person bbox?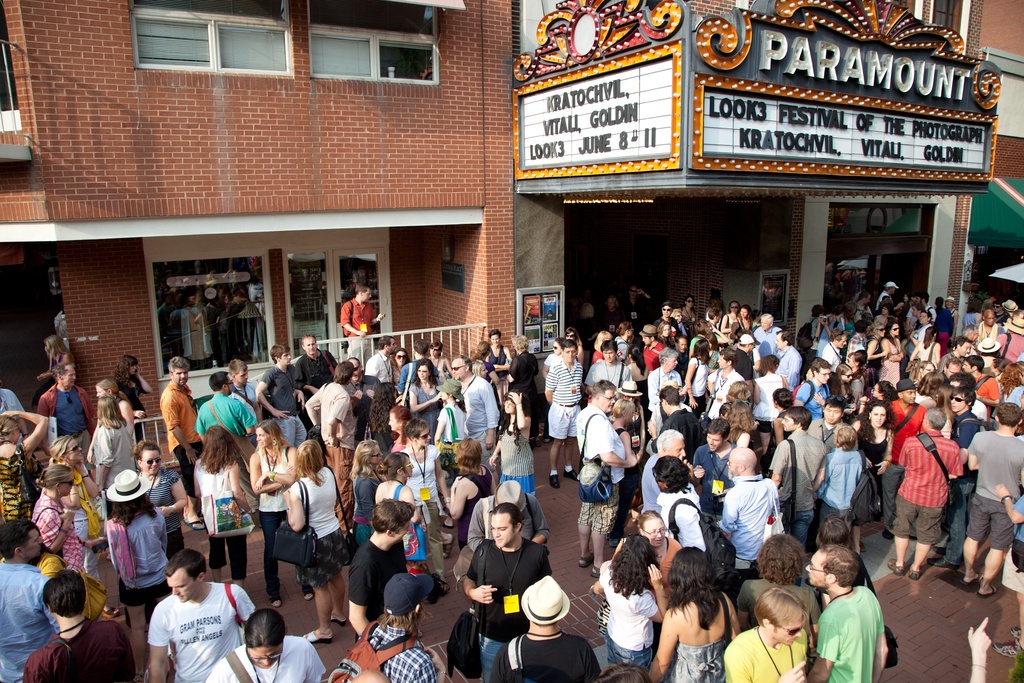
[left=830, top=360, right=854, bottom=403]
